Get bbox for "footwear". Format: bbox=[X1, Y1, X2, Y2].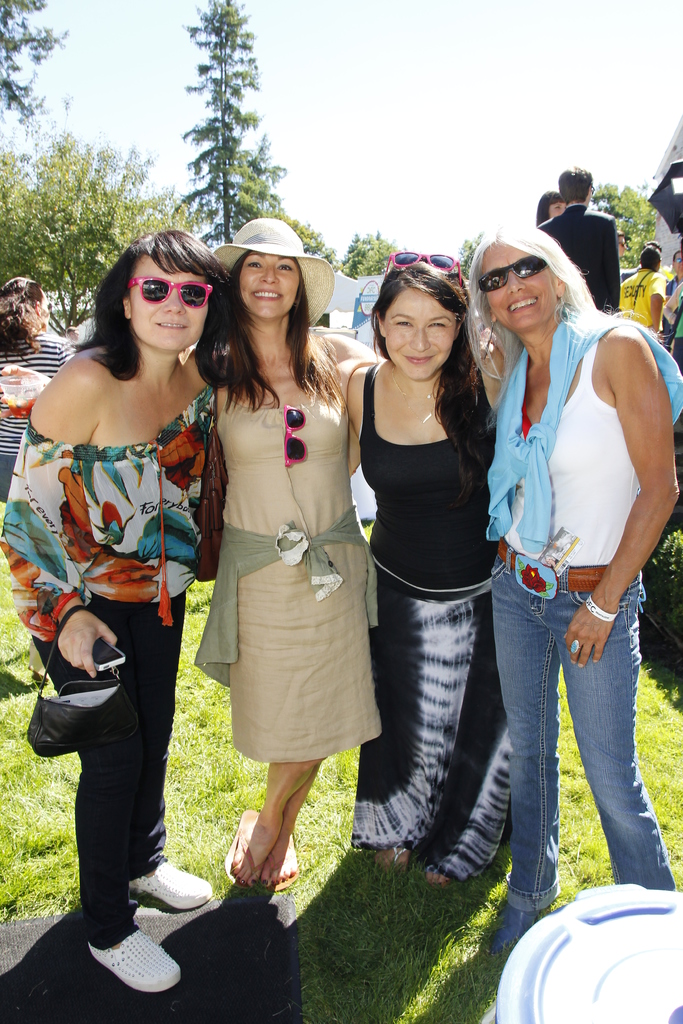
bbox=[123, 858, 211, 904].
